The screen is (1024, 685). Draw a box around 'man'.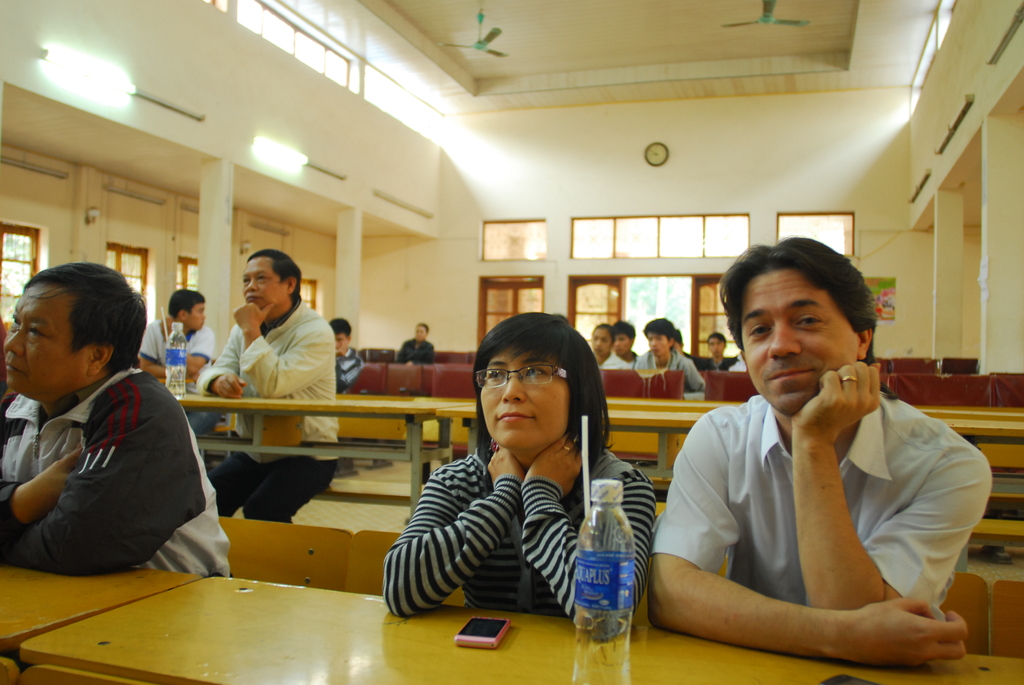
region(198, 248, 335, 522).
